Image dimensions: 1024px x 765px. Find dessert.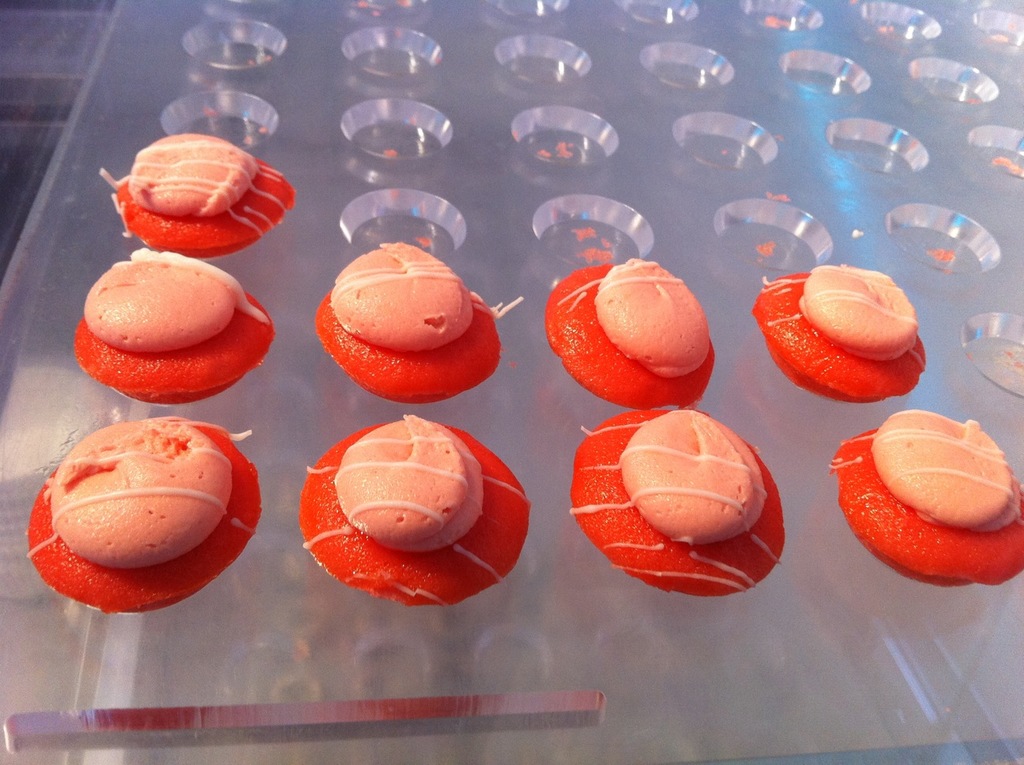
box(72, 252, 265, 400).
